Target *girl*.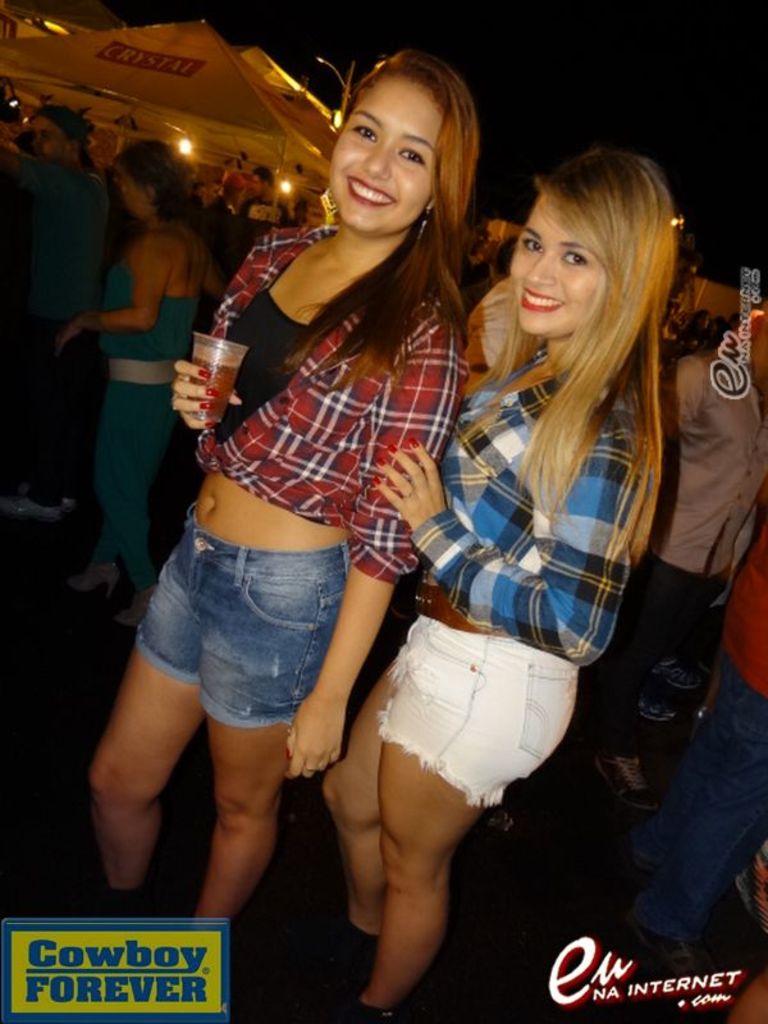
Target region: x1=82 y1=46 x2=476 y2=937.
